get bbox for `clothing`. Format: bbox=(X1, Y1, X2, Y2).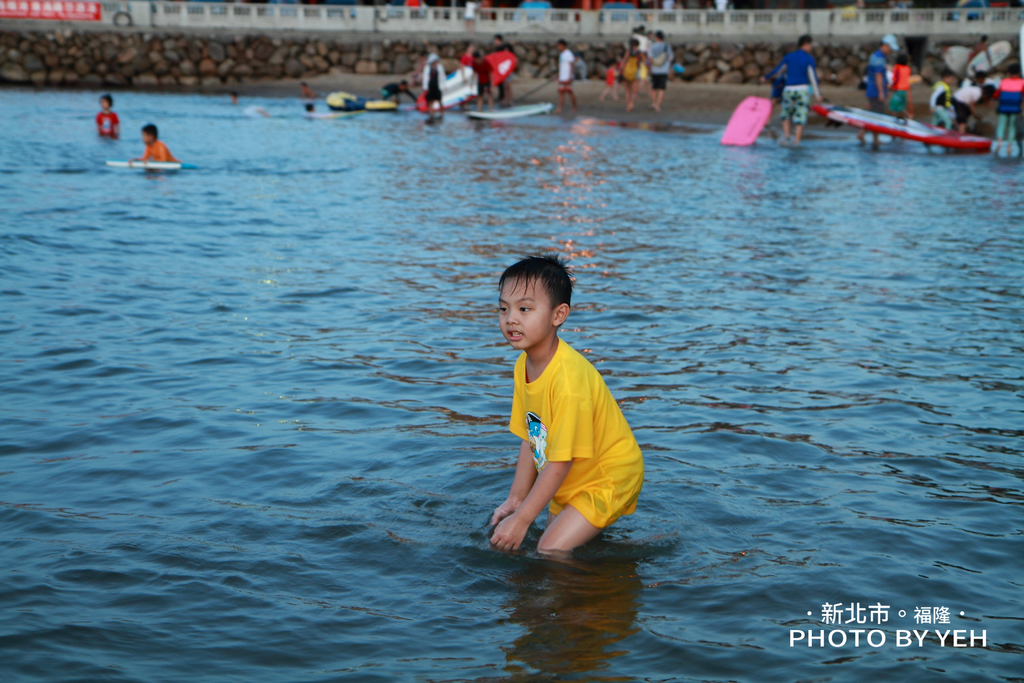
bbox=(137, 128, 173, 185).
